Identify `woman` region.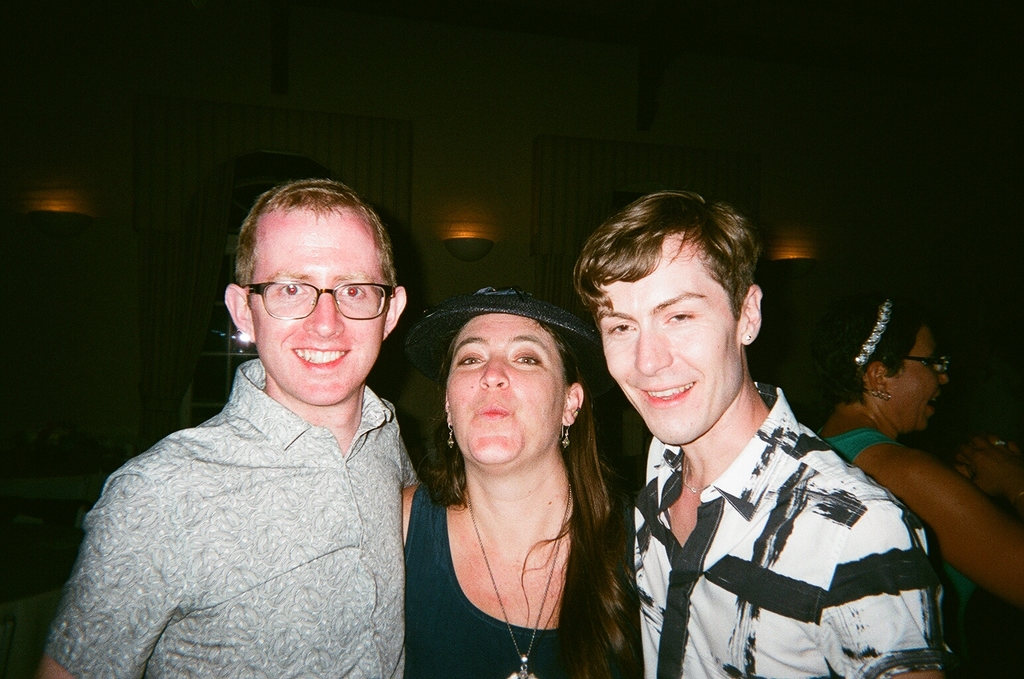
Region: [x1=782, y1=281, x2=1023, y2=678].
